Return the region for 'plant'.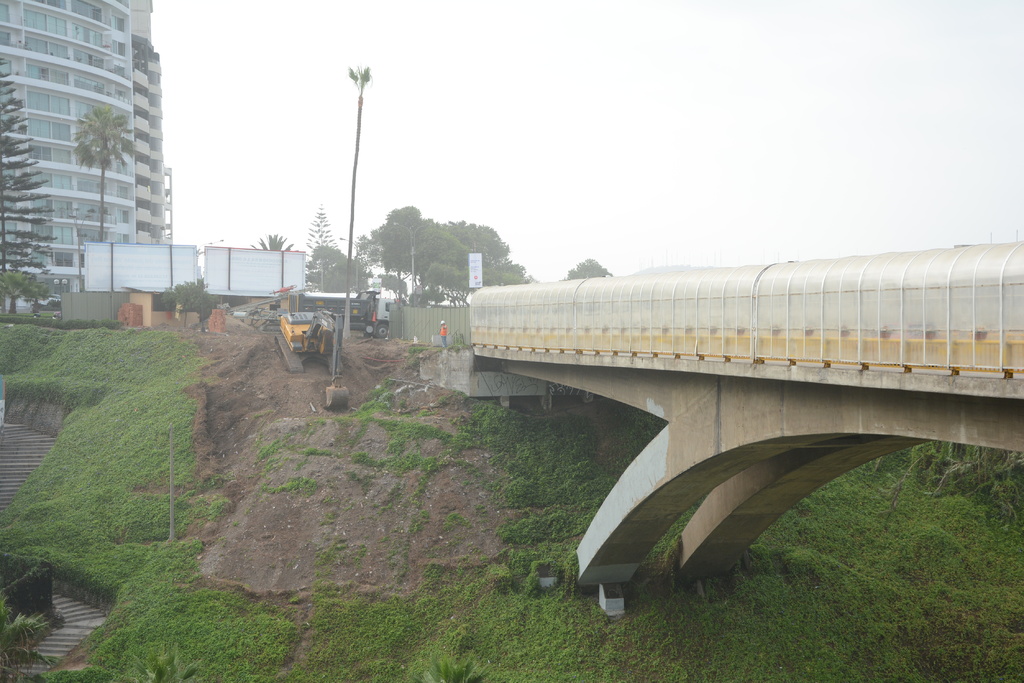
bbox(321, 511, 335, 526).
